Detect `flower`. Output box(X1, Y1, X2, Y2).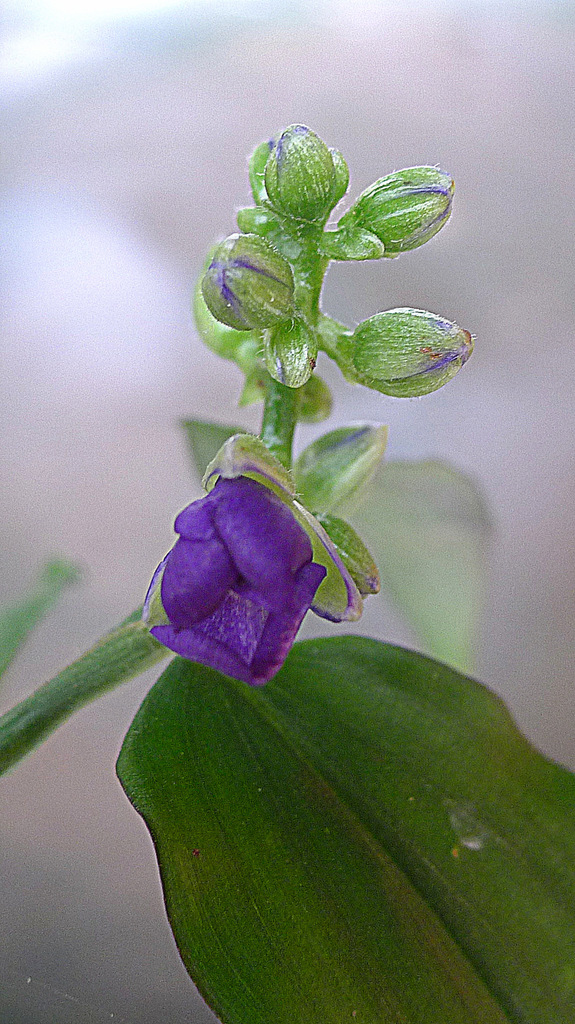
box(237, 120, 368, 232).
